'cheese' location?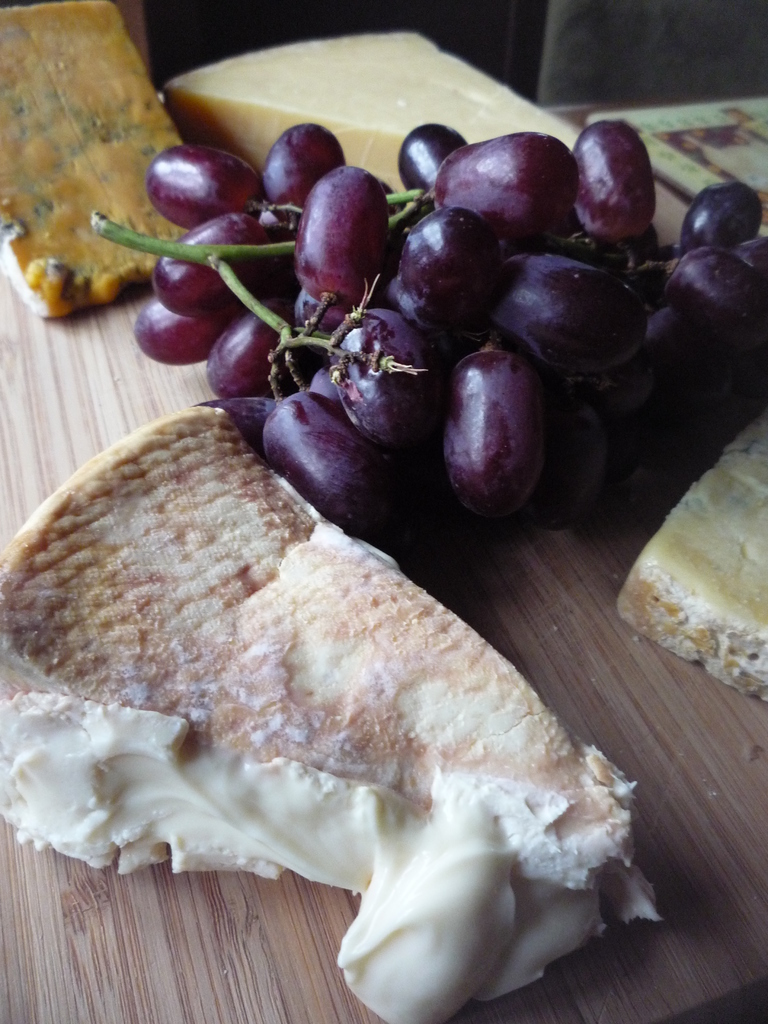
left=0, top=406, right=660, bottom=1023
